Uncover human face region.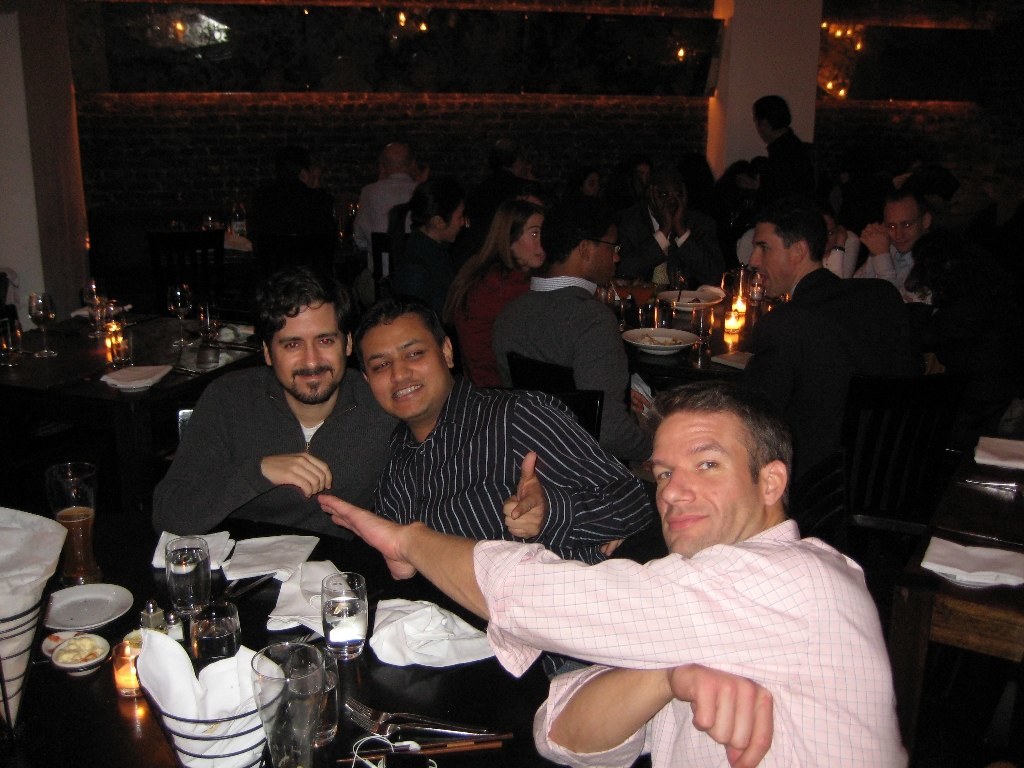
Uncovered: bbox=(751, 225, 790, 296).
